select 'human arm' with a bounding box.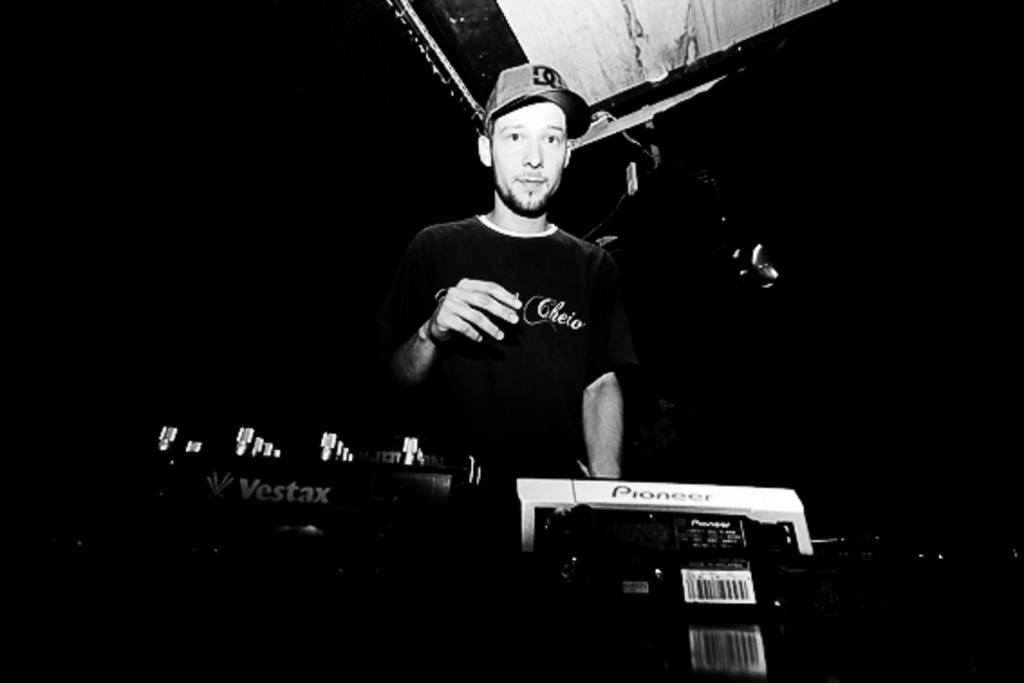
580 242 630 475.
